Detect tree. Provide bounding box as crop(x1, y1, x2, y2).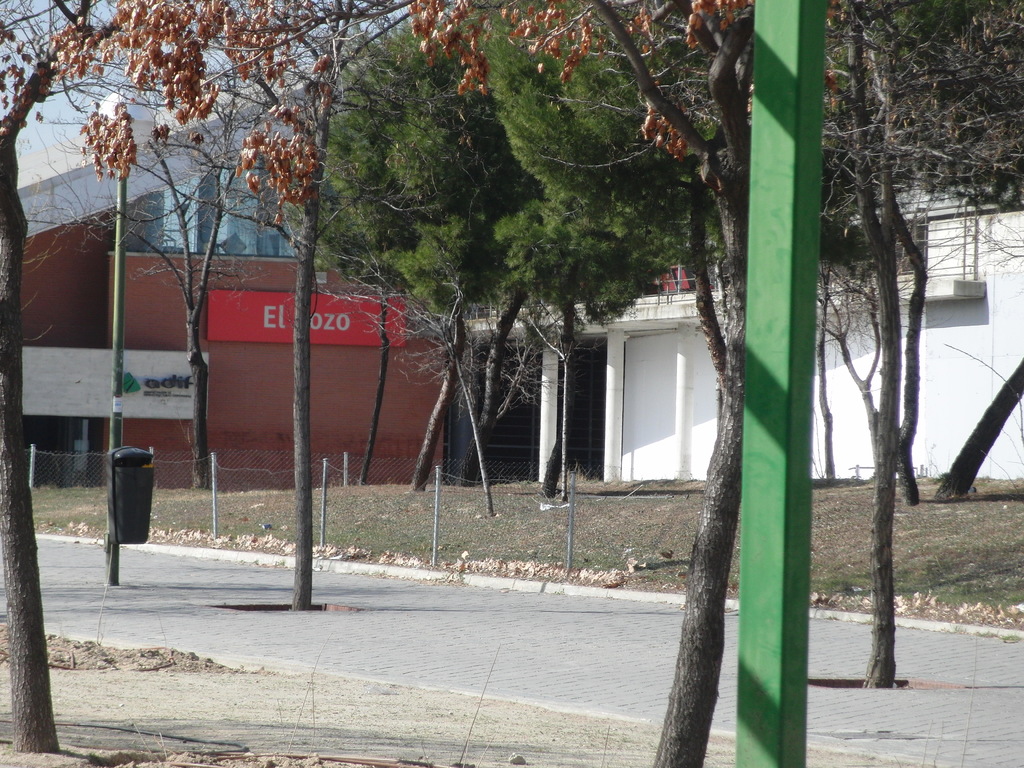
crop(447, 1, 721, 496).
